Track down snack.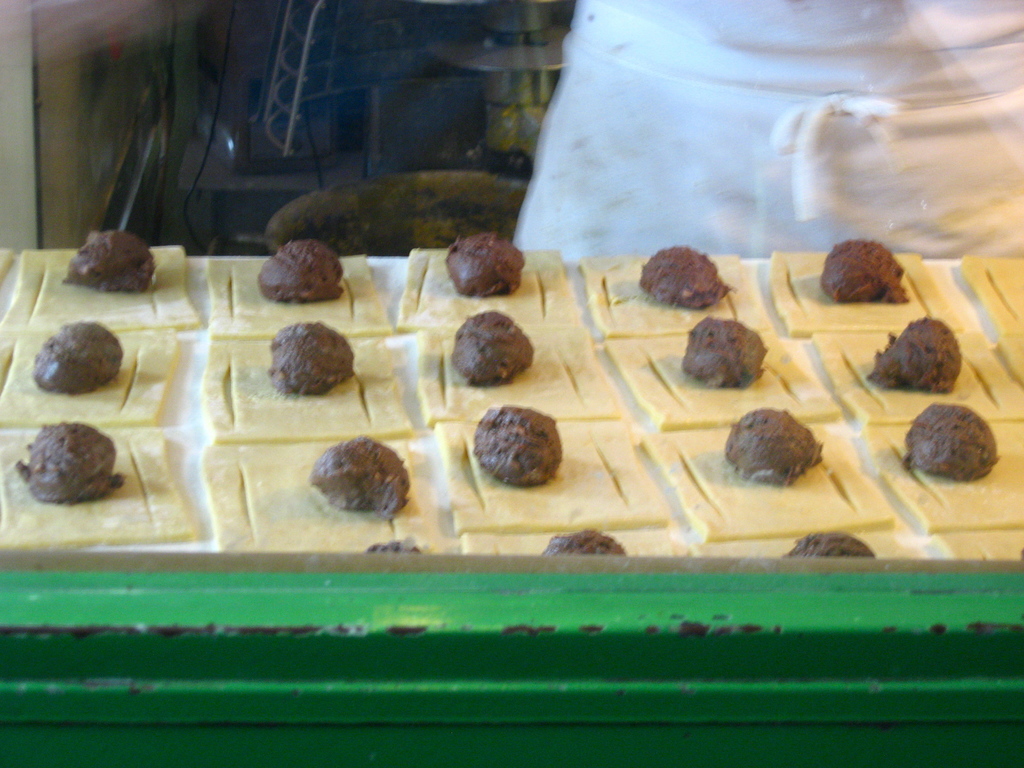
Tracked to {"x1": 206, "y1": 237, "x2": 388, "y2": 333}.
